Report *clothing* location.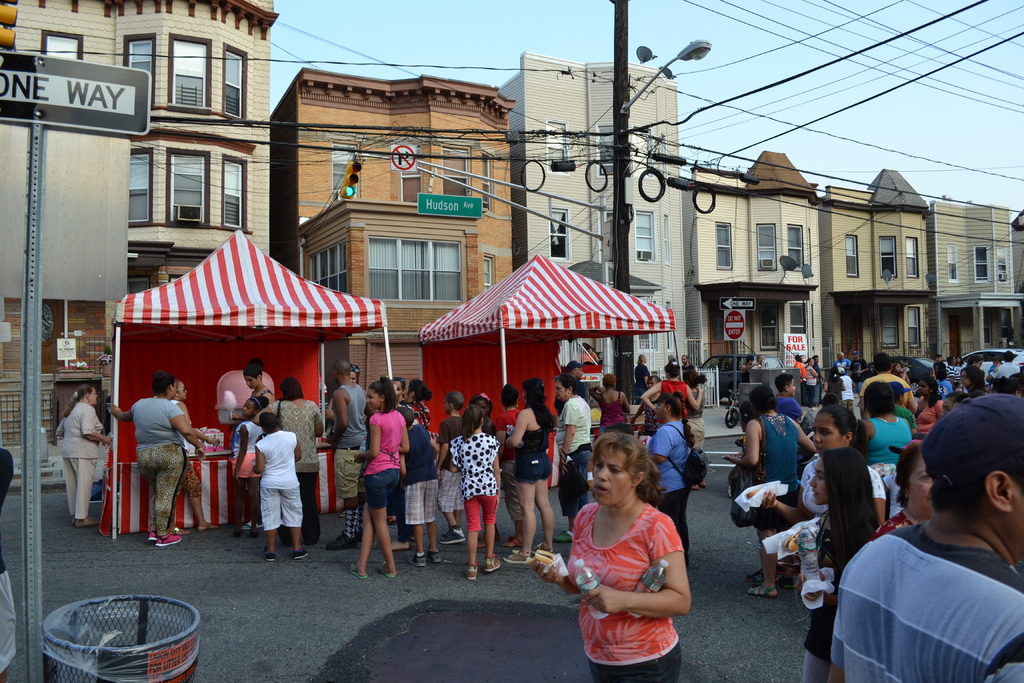
Report: <region>817, 368, 820, 403</region>.
